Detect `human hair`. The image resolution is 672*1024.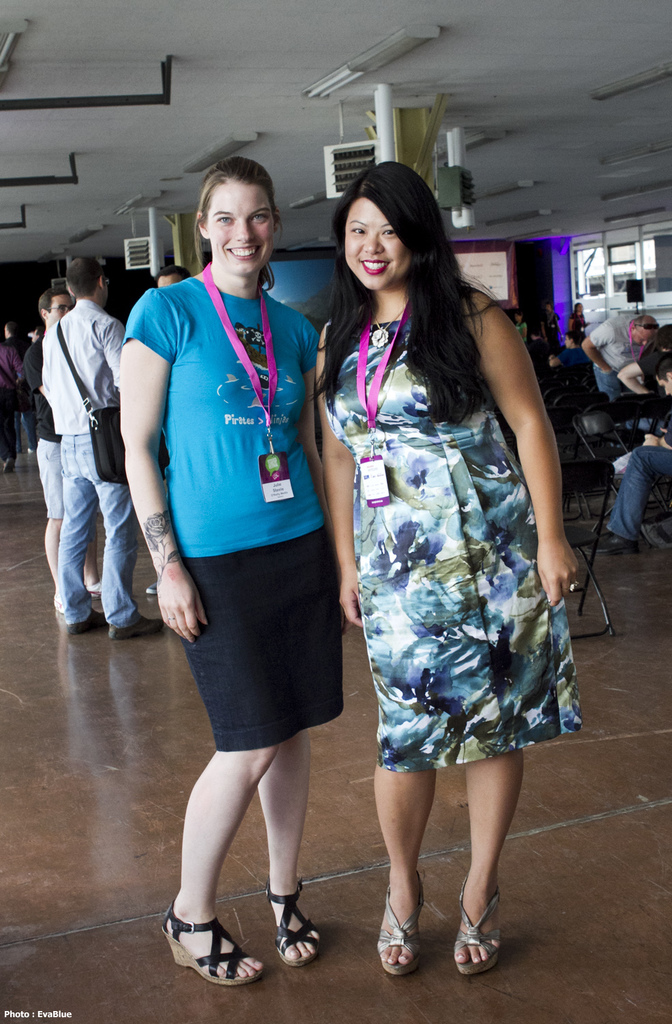
(x1=154, y1=264, x2=190, y2=280).
